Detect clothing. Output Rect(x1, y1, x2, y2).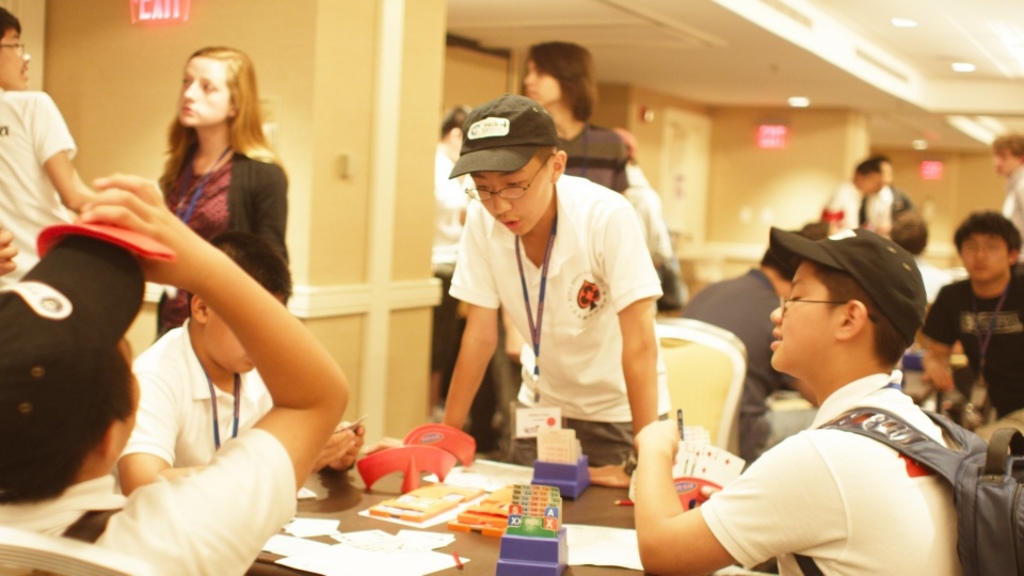
Rect(701, 367, 973, 575).
